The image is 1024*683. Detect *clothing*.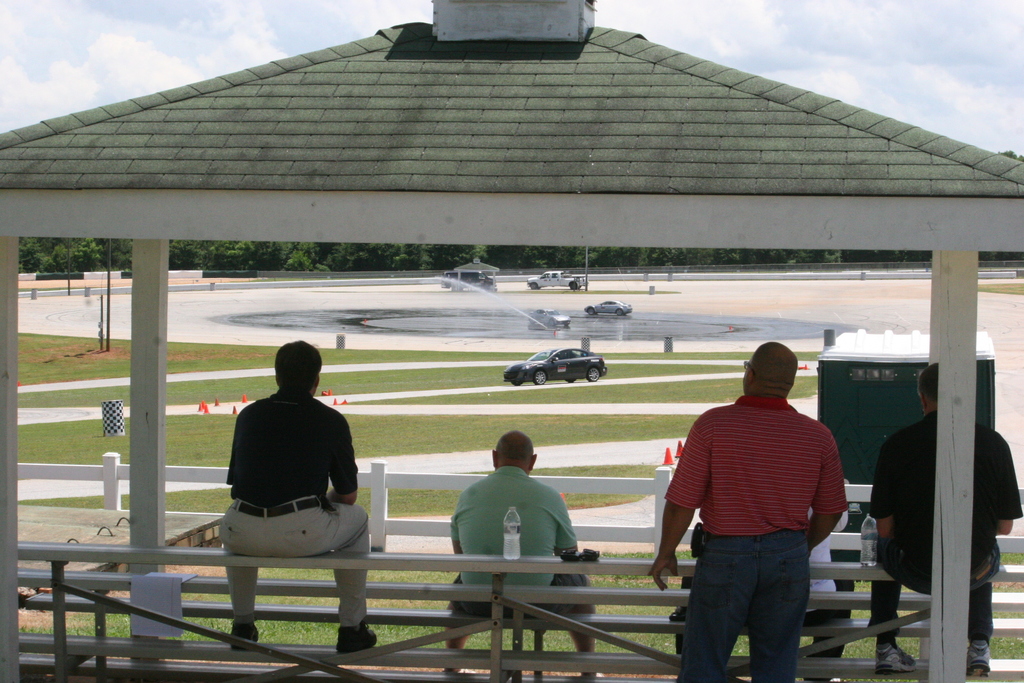
Detection: (left=808, top=498, right=855, bottom=681).
